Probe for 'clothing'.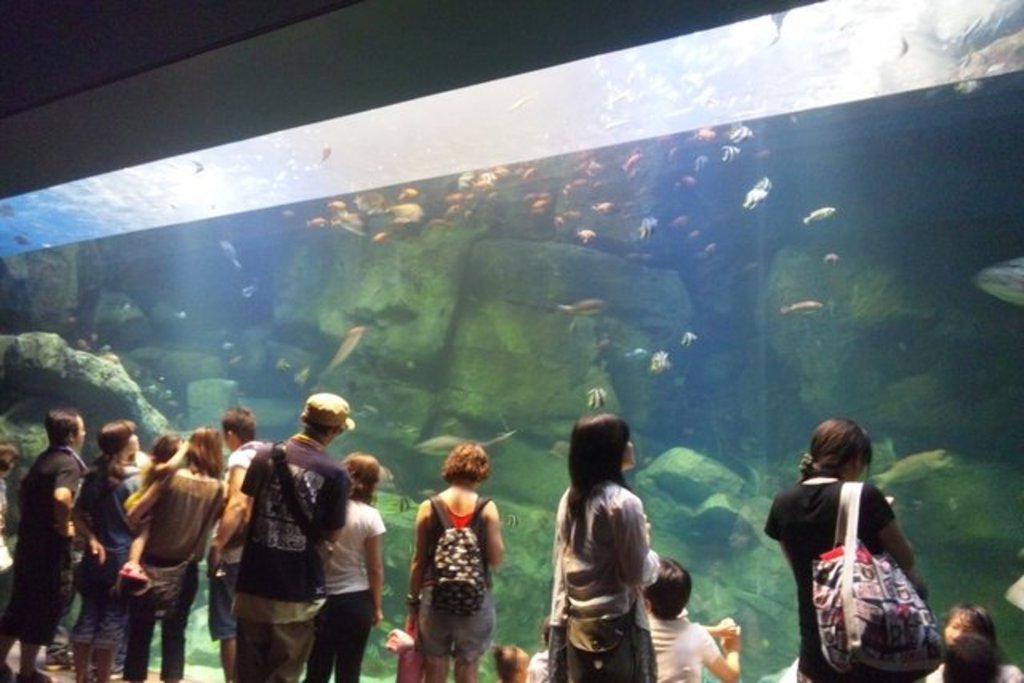
Probe result: [123, 467, 219, 681].
